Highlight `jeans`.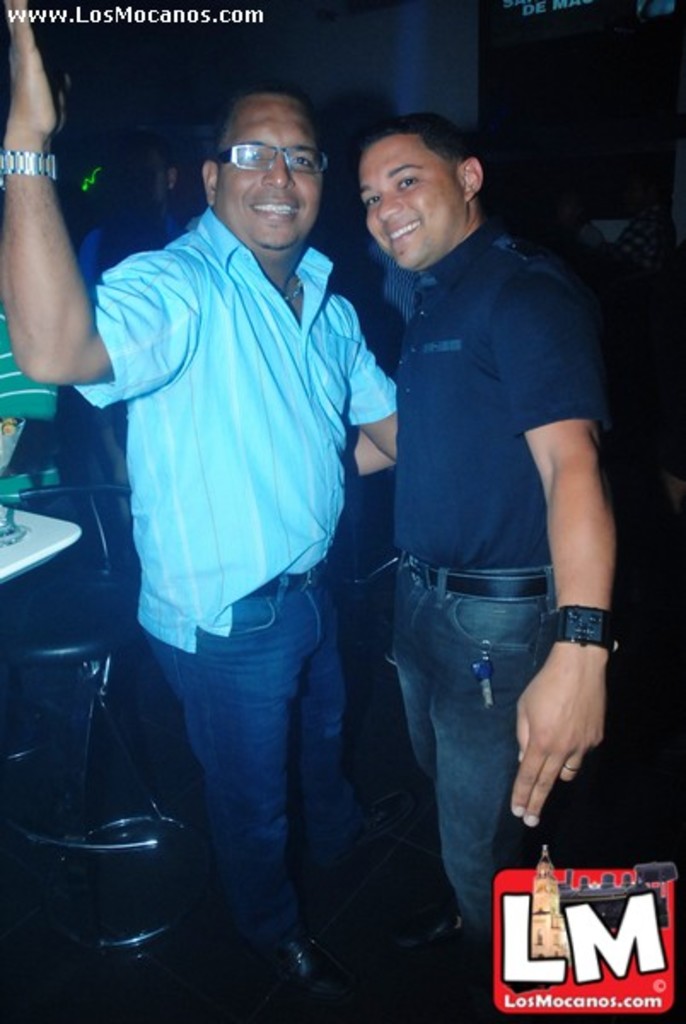
Highlighted region: x1=145, y1=568, x2=363, y2=952.
